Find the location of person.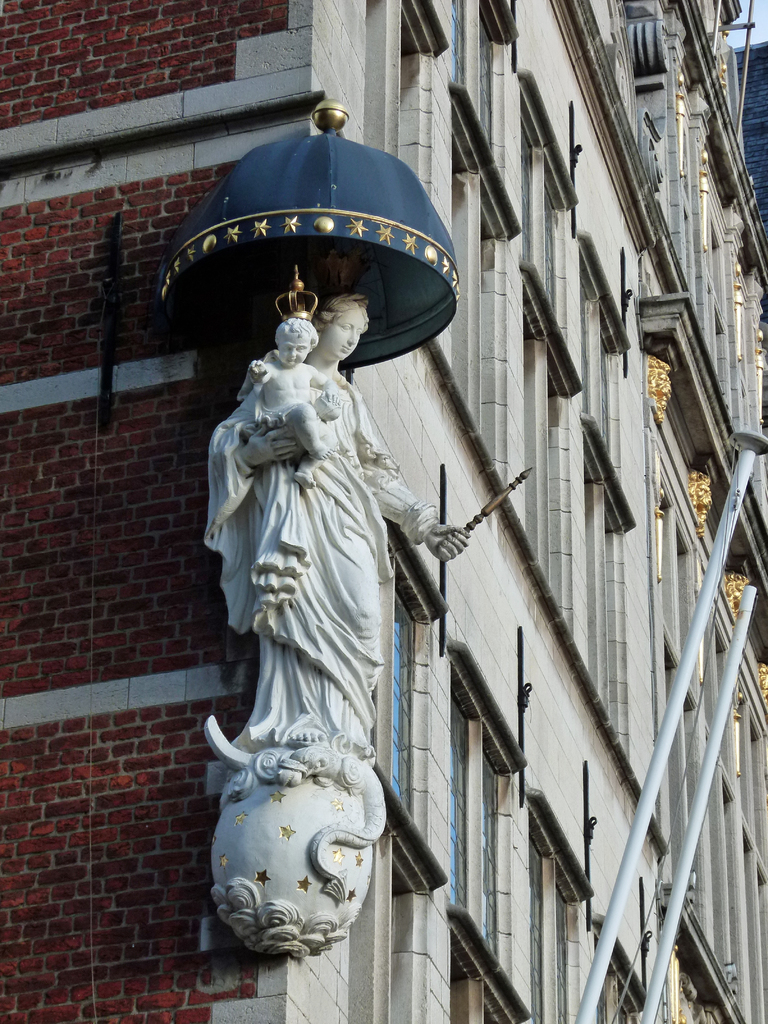
Location: [187,286,470,790].
